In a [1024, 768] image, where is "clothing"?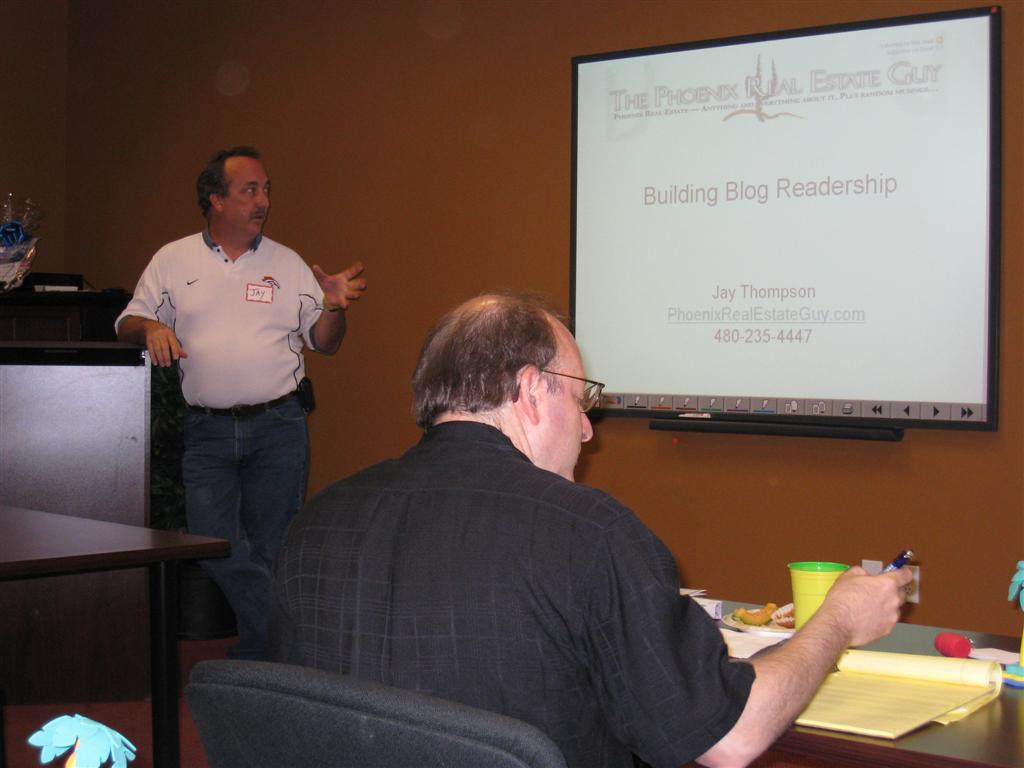
x1=276 y1=419 x2=757 y2=767.
